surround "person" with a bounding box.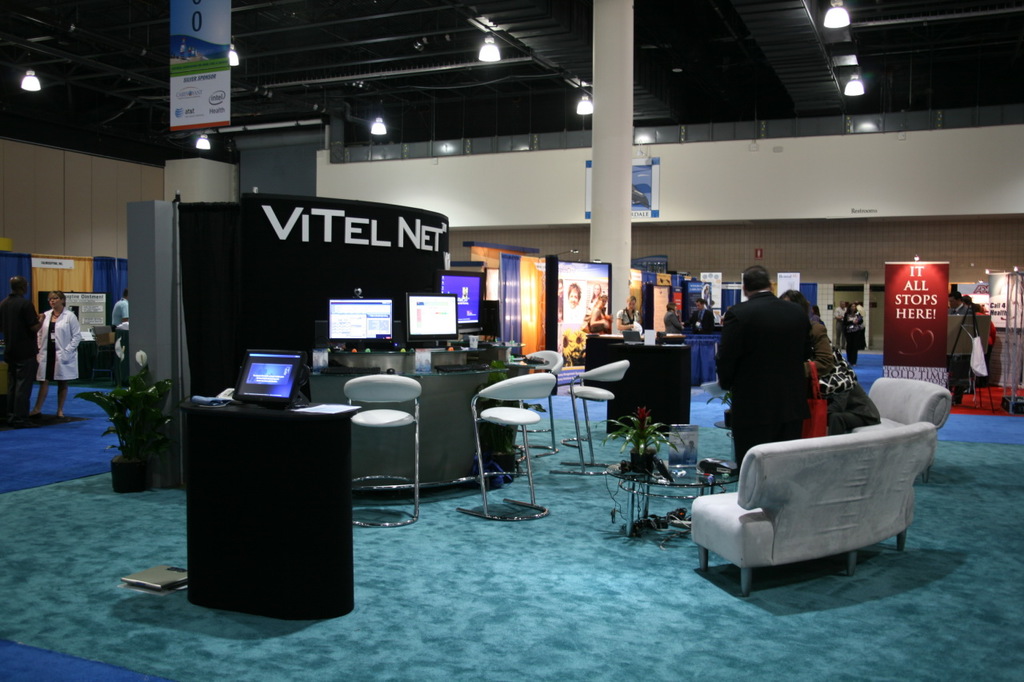
<region>946, 283, 969, 393</region>.
